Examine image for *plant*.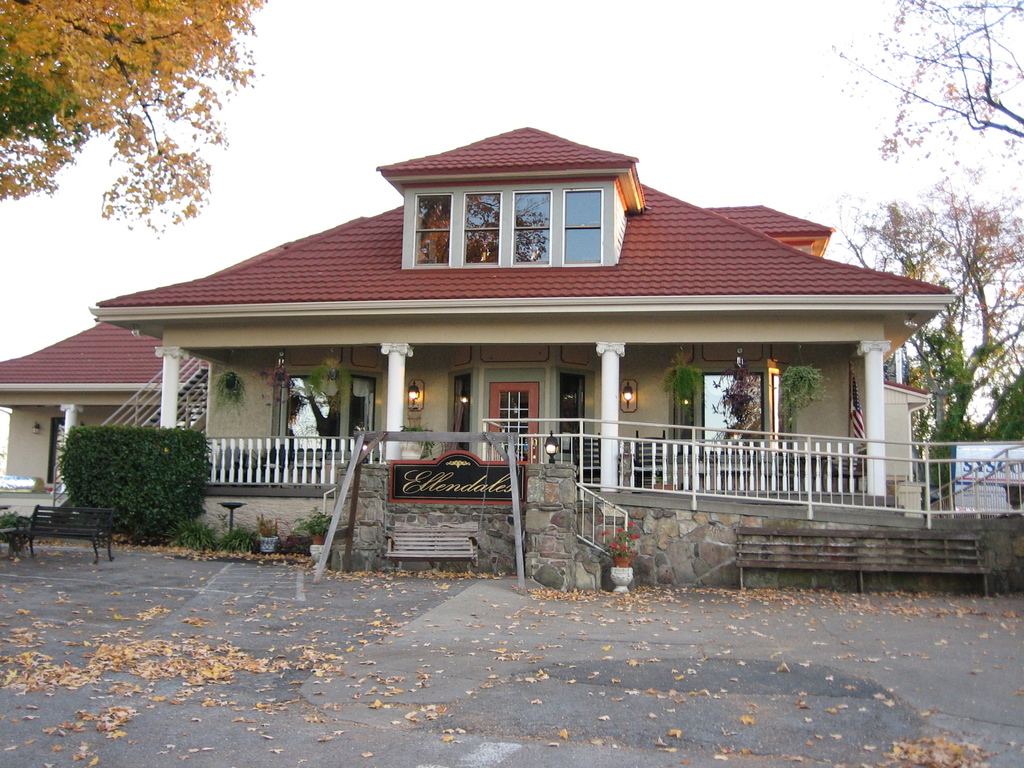
Examination result: bbox=[301, 353, 355, 413].
